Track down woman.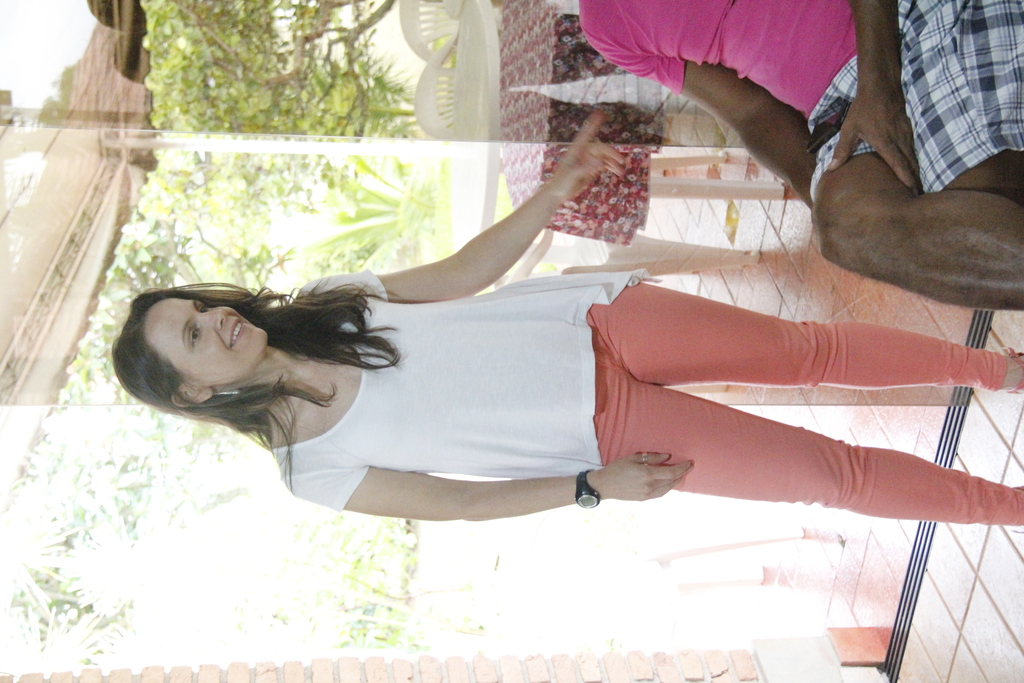
Tracked to [93,97,1023,559].
